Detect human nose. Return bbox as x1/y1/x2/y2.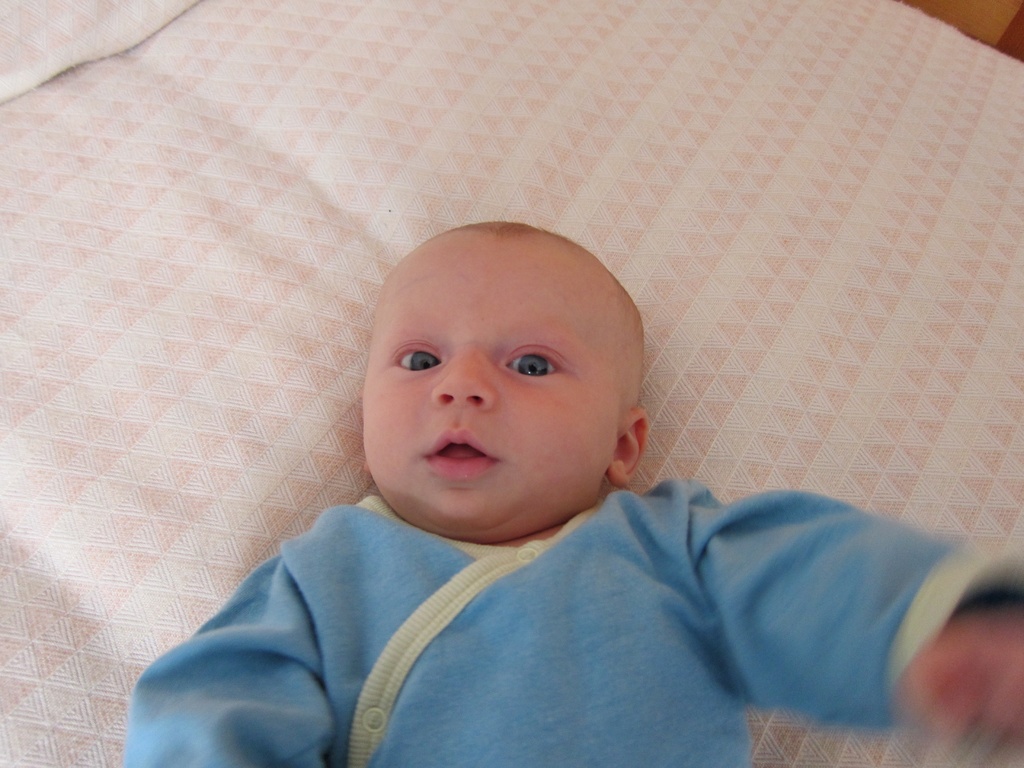
431/339/497/413.
